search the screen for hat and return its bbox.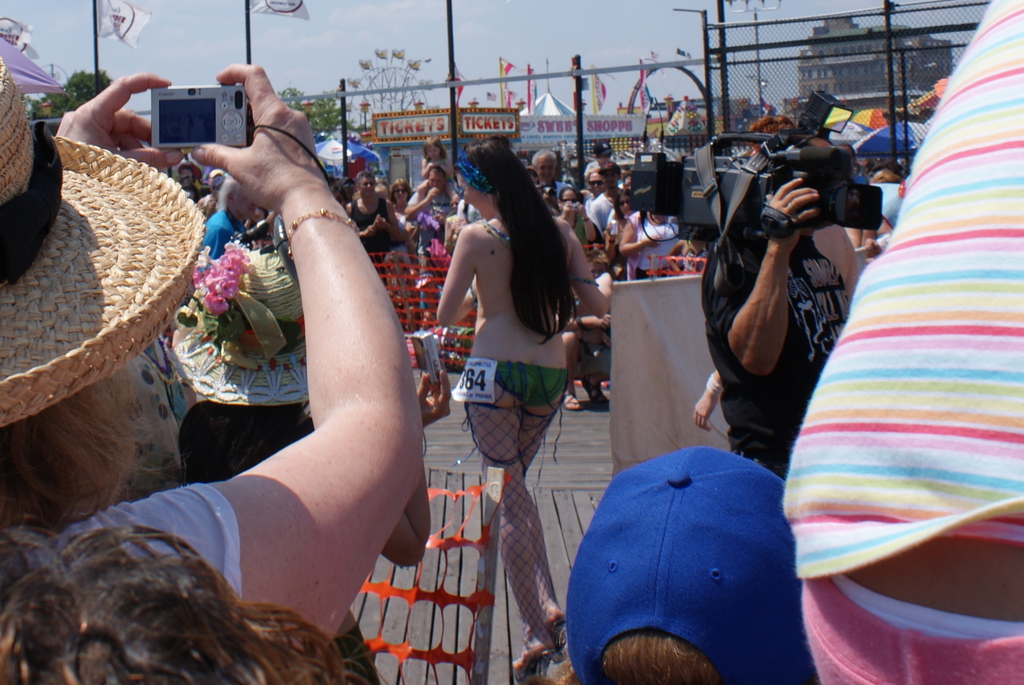
Found: l=567, t=444, r=817, b=684.
